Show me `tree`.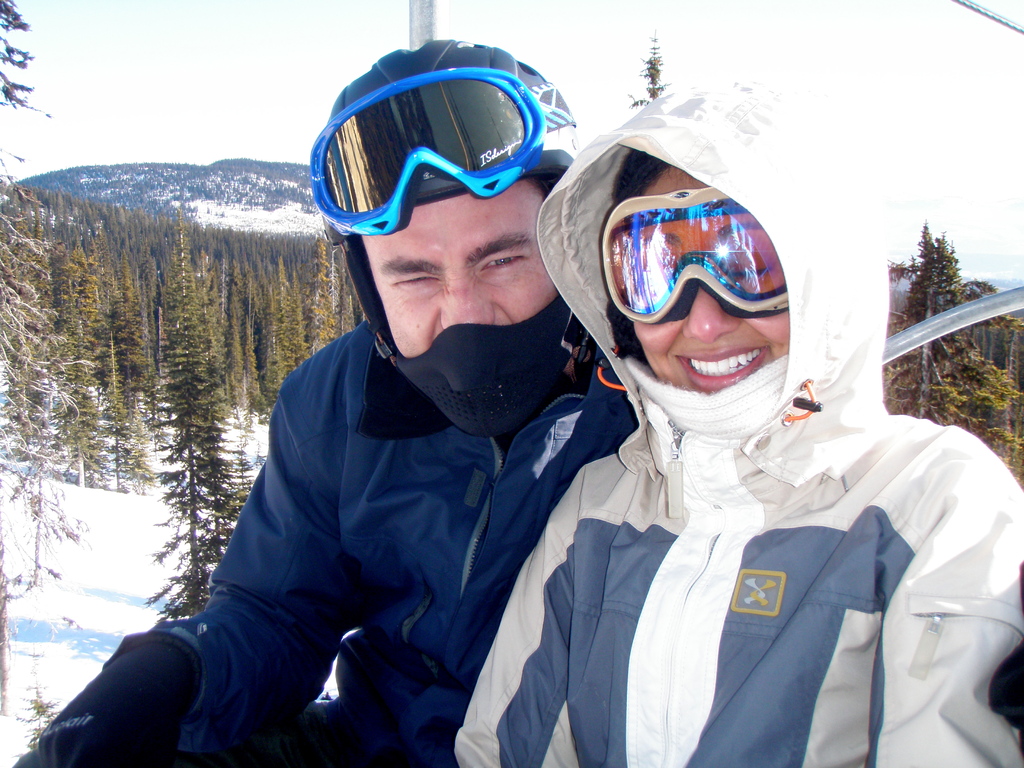
`tree` is here: (48, 256, 84, 338).
